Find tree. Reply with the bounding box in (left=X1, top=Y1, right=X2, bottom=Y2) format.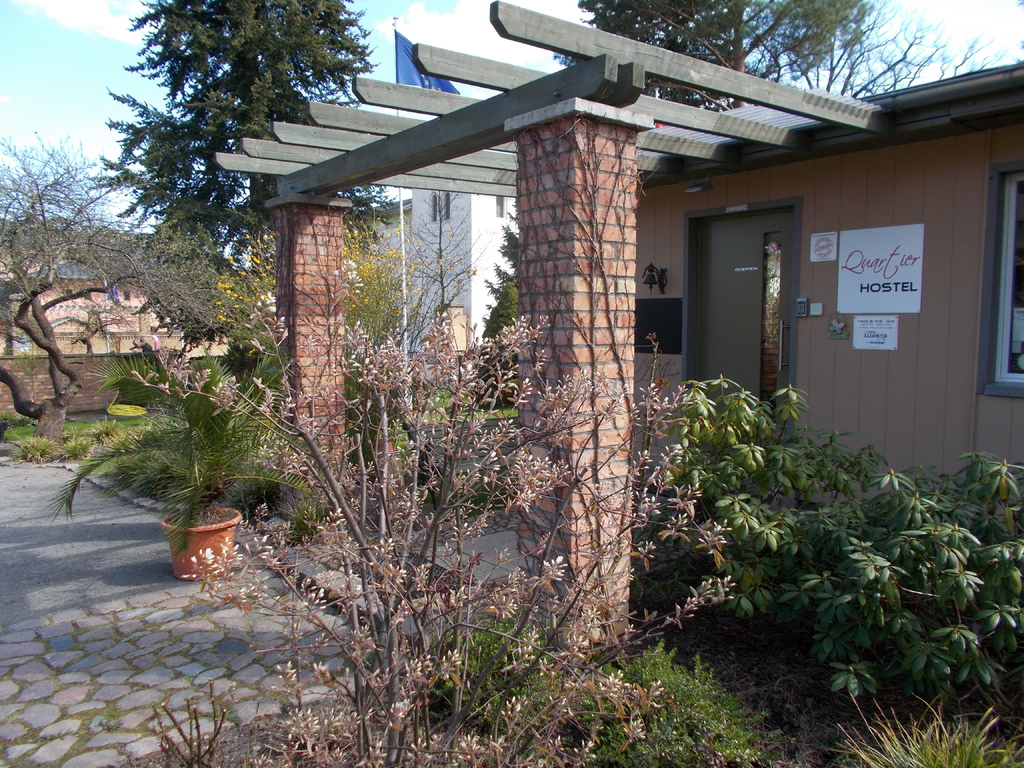
(left=484, top=200, right=520, bottom=315).
